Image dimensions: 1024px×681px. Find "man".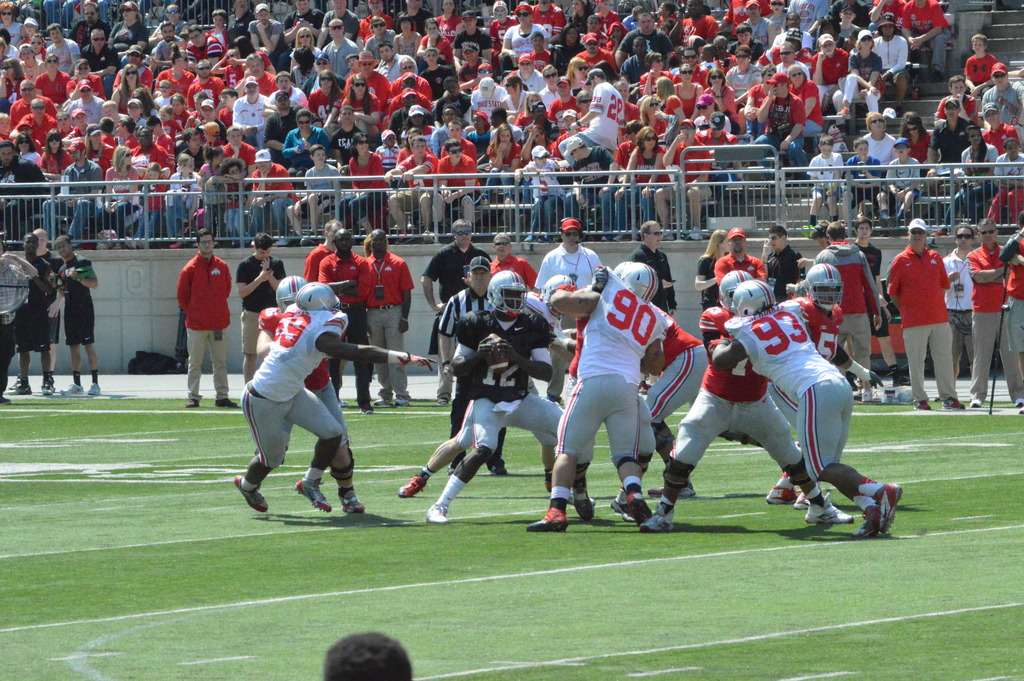
[160, 238, 230, 391].
